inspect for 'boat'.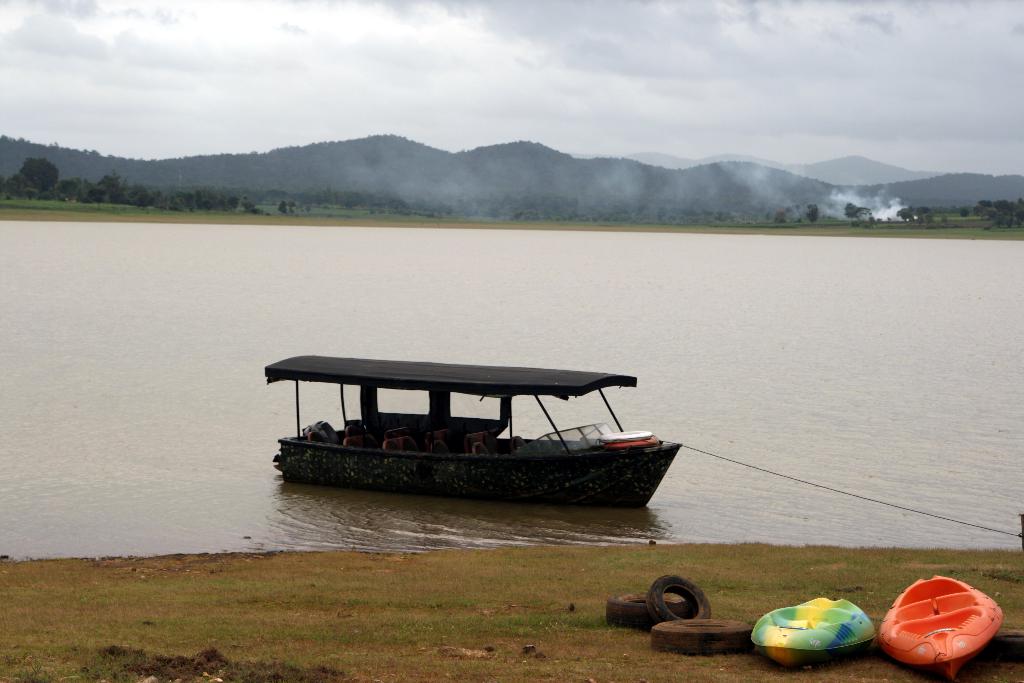
Inspection: 883:569:1009:674.
